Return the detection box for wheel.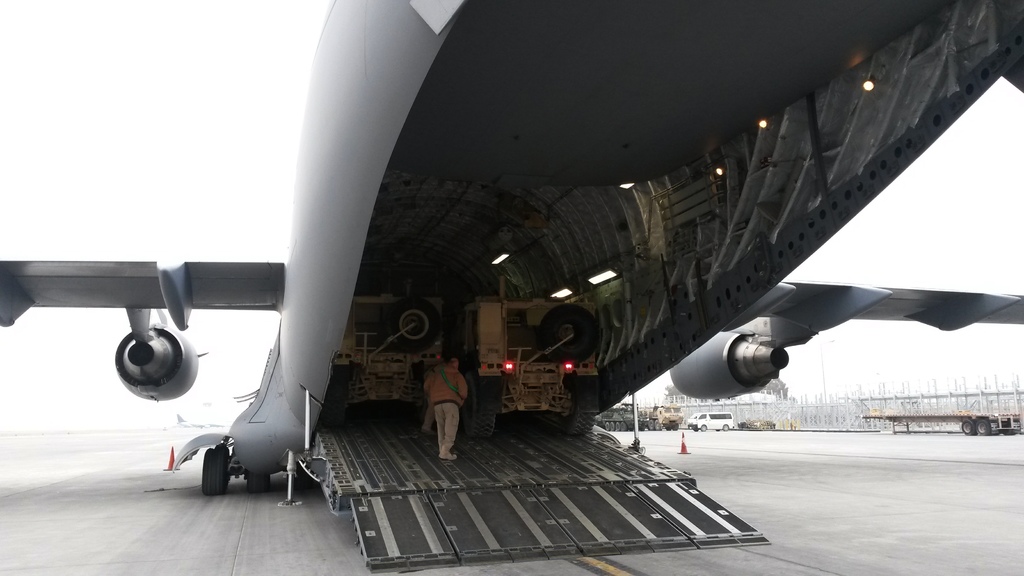
515, 307, 596, 367.
